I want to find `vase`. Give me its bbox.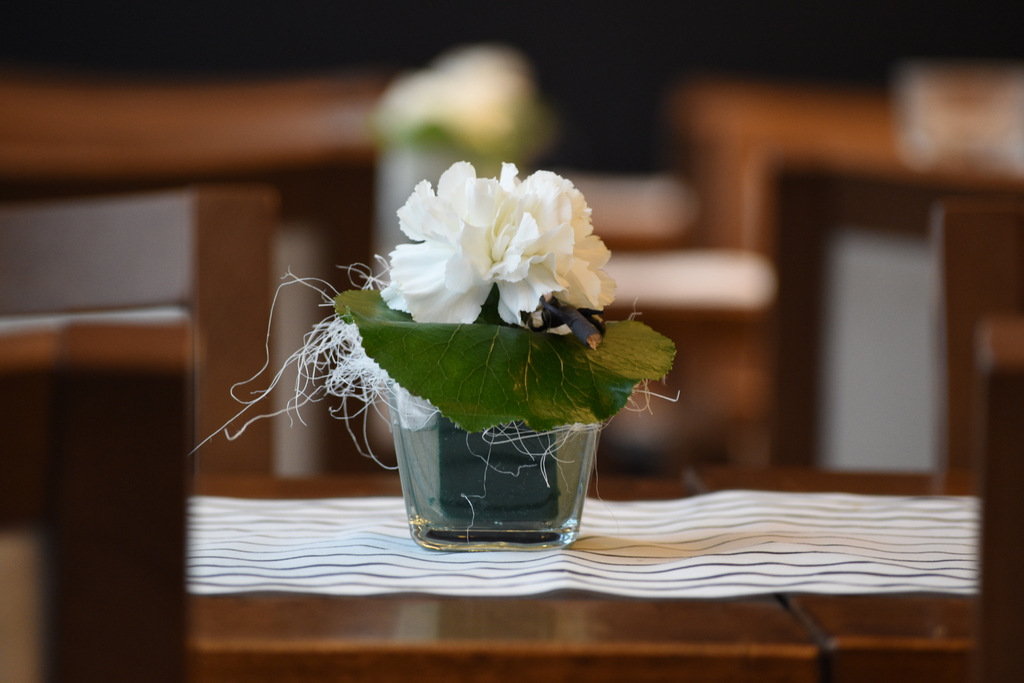
x1=384 y1=375 x2=602 y2=547.
